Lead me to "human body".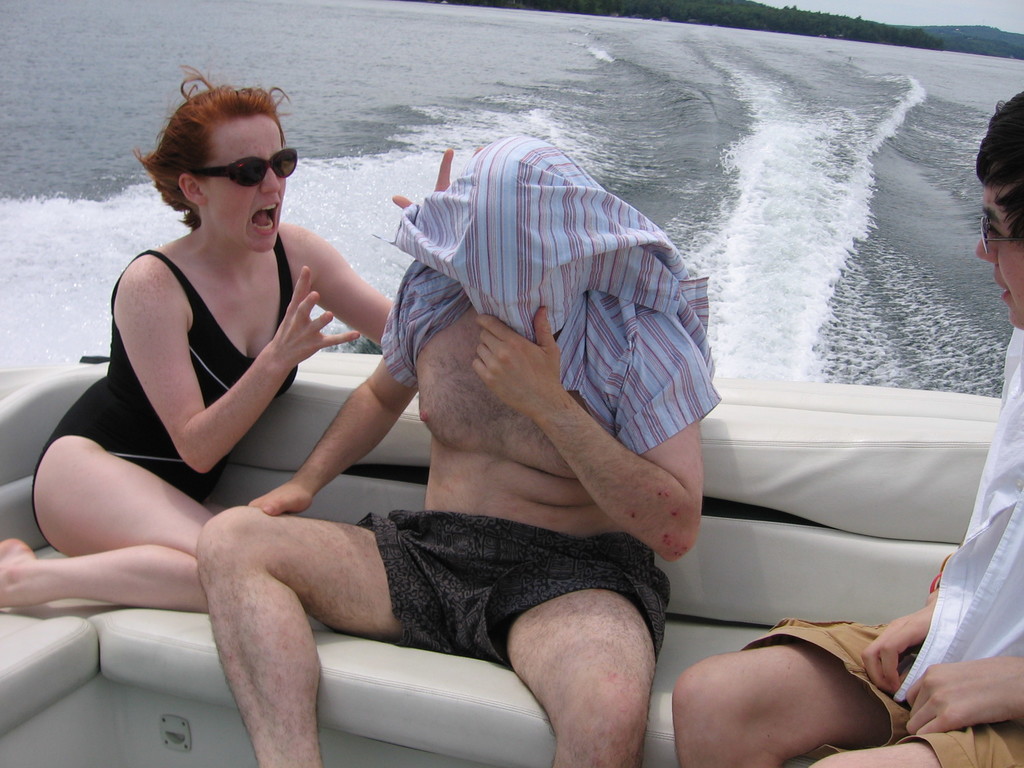
Lead to 671:84:1023:767.
